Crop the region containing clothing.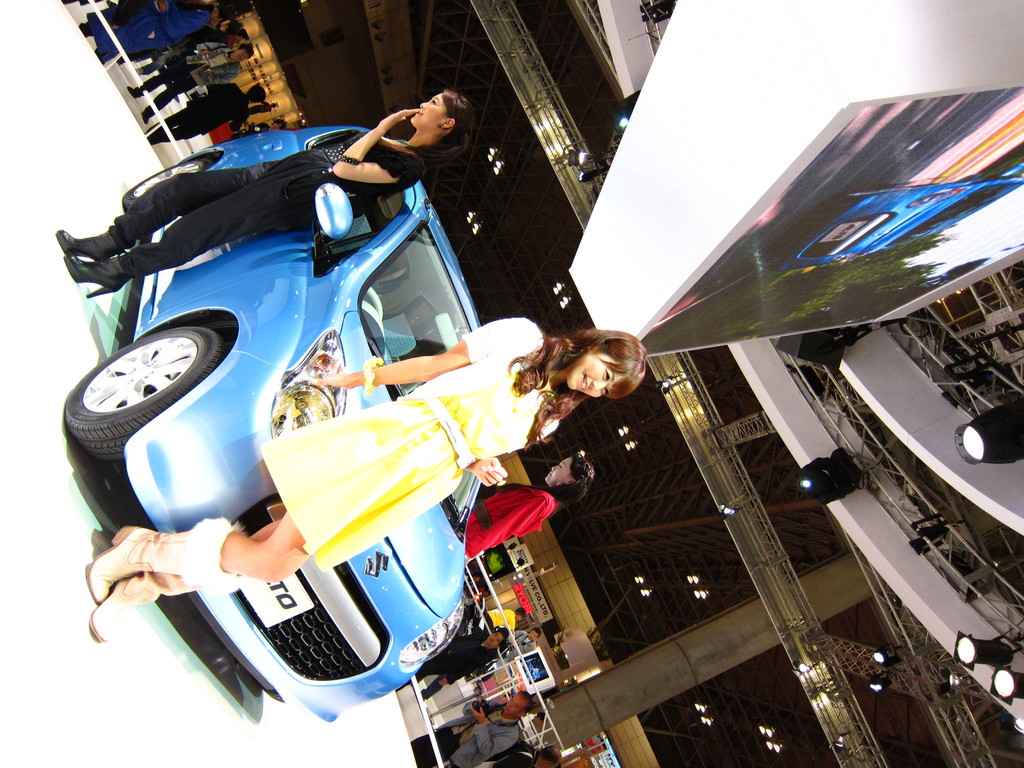
Crop region: [x1=471, y1=486, x2=556, y2=554].
